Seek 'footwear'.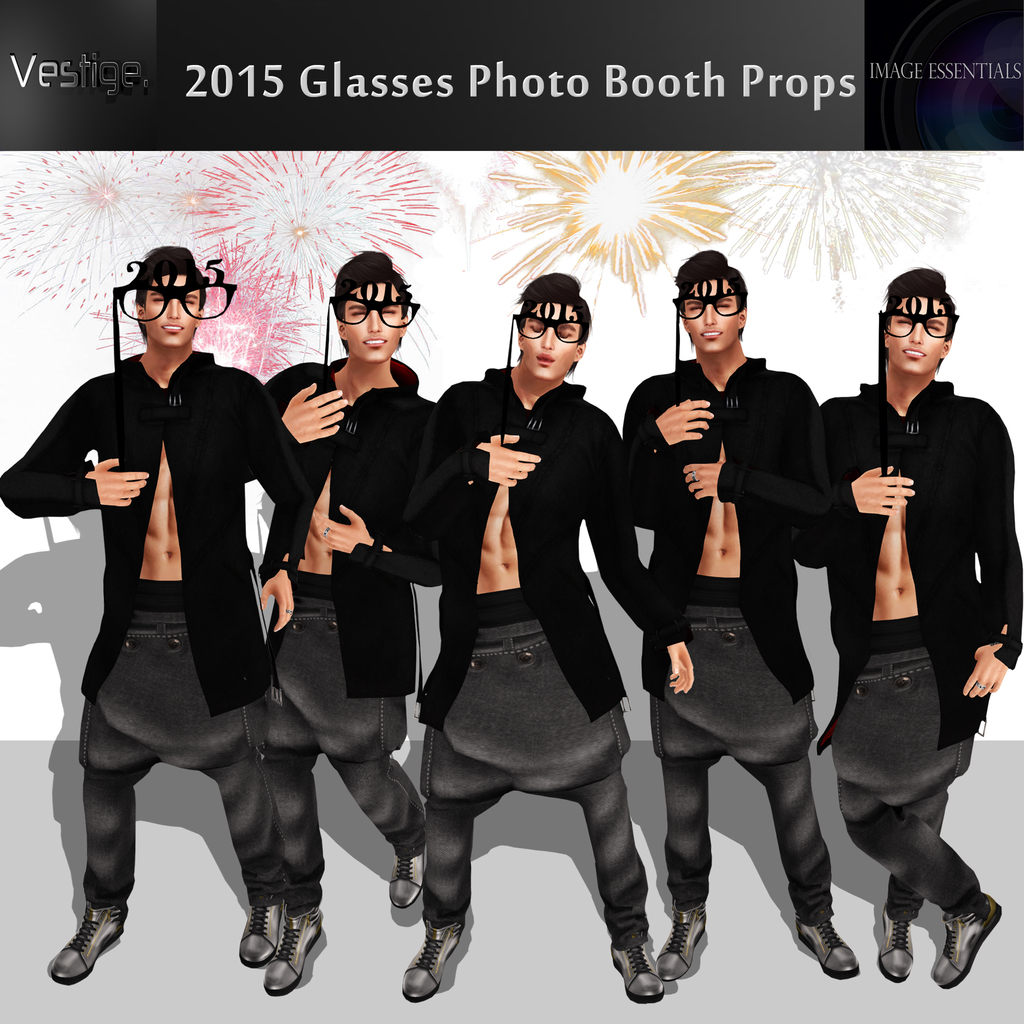
925:886:1000:989.
